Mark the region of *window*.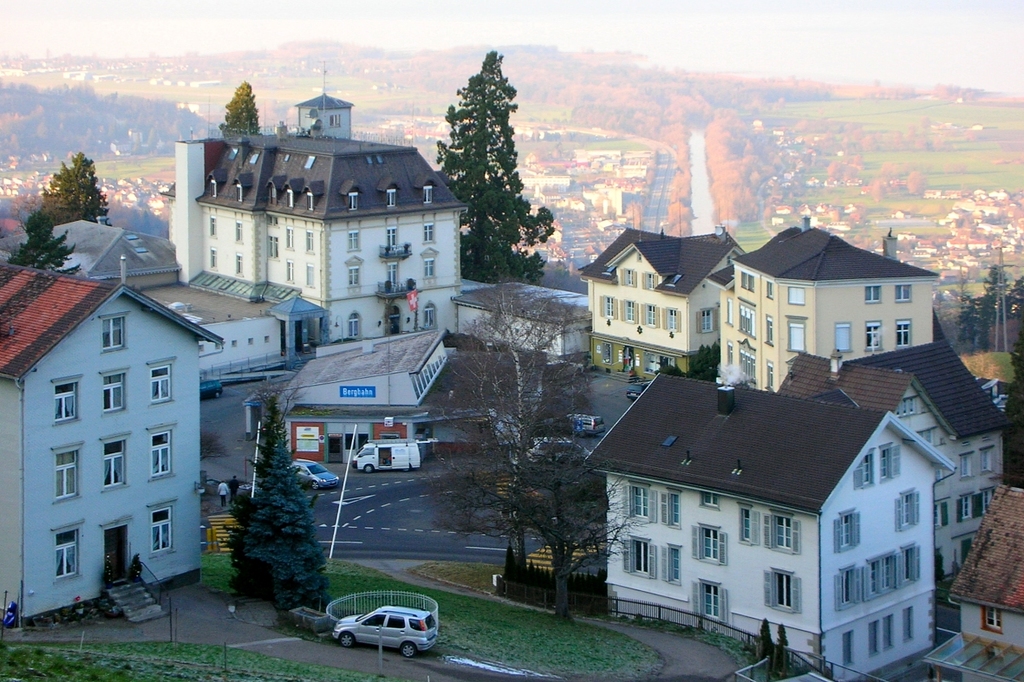
Region: bbox=(764, 281, 773, 301).
